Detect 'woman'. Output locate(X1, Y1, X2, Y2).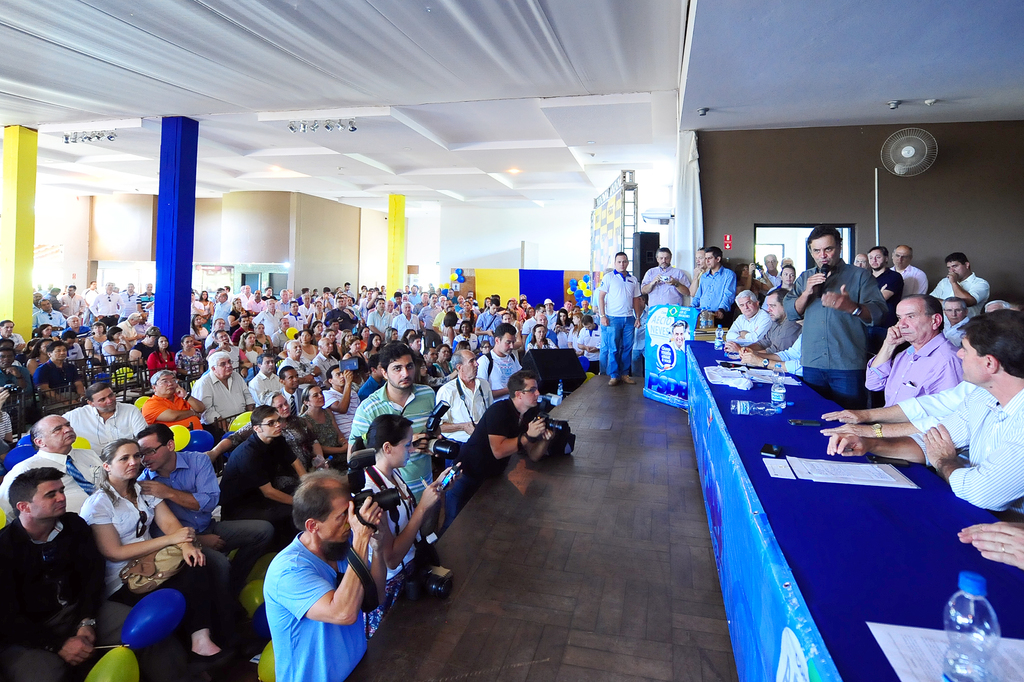
locate(296, 329, 317, 359).
